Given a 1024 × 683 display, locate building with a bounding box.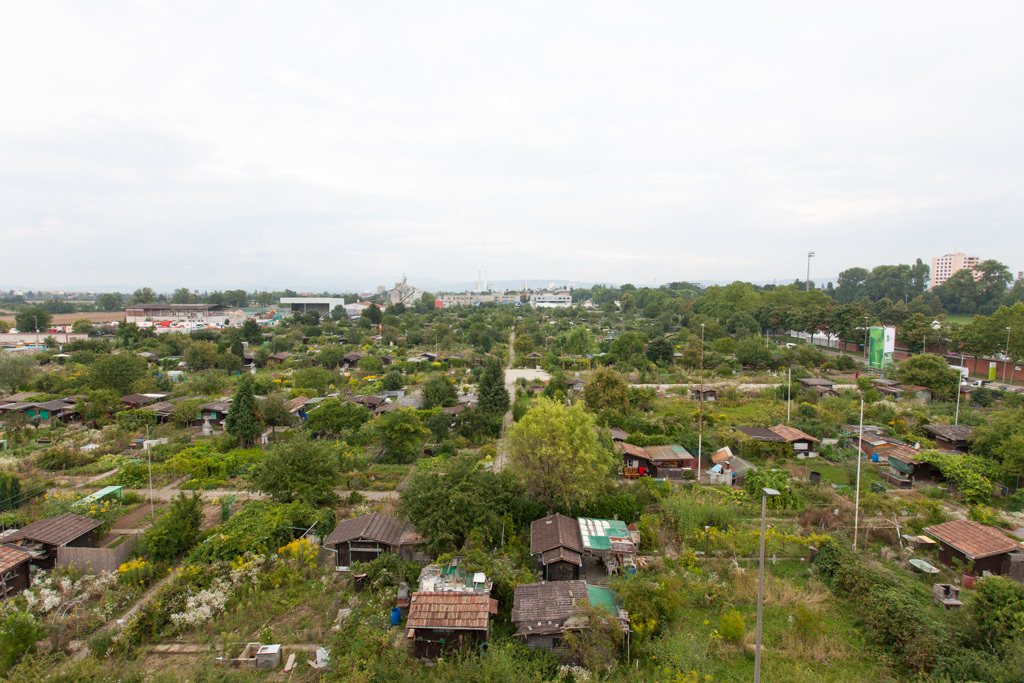
Located: 281/293/342/322.
